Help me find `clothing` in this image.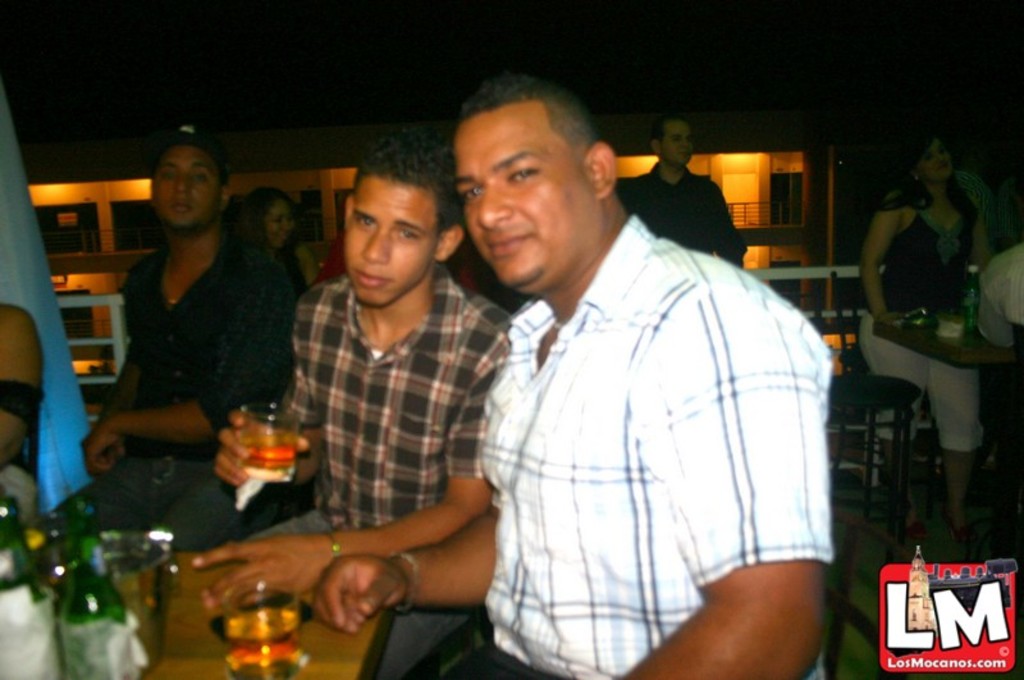
Found it: x1=960 y1=246 x2=1023 y2=356.
